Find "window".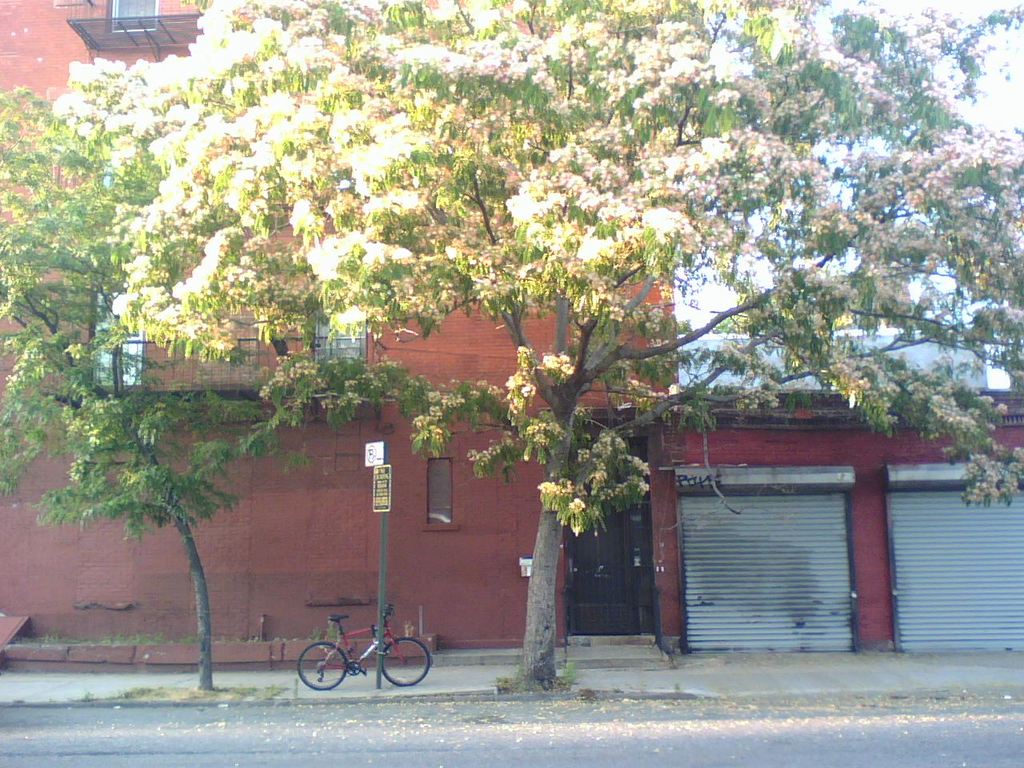
region(313, 284, 373, 374).
